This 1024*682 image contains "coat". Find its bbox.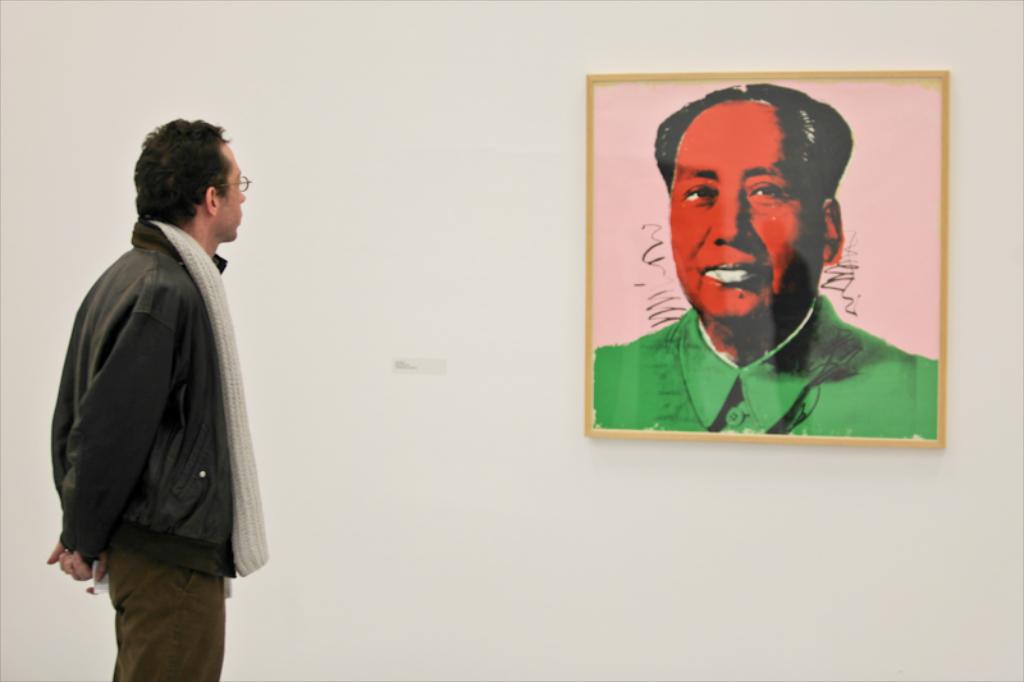
l=602, t=283, r=940, b=438.
